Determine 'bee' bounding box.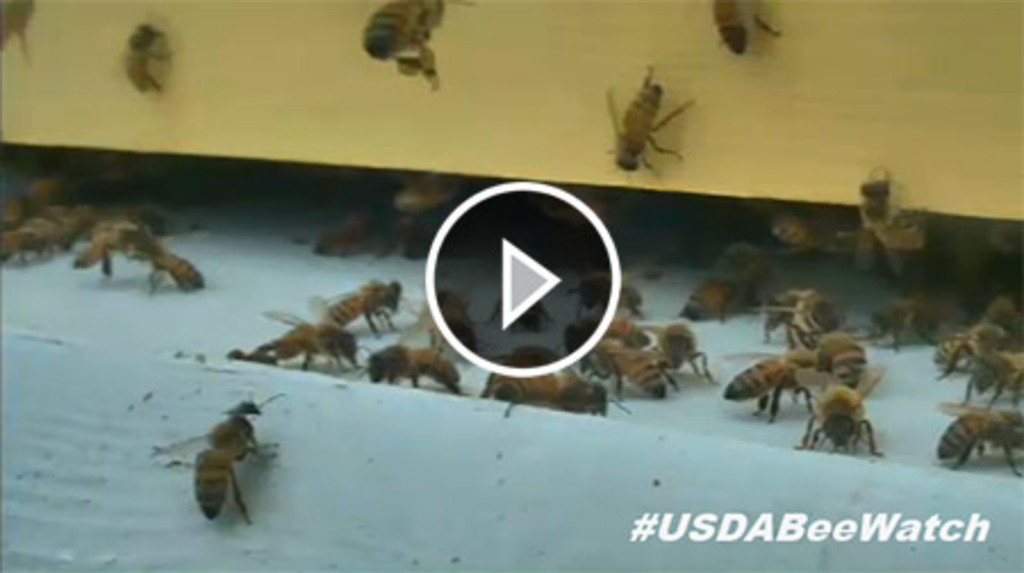
Determined: 39 207 86 239.
